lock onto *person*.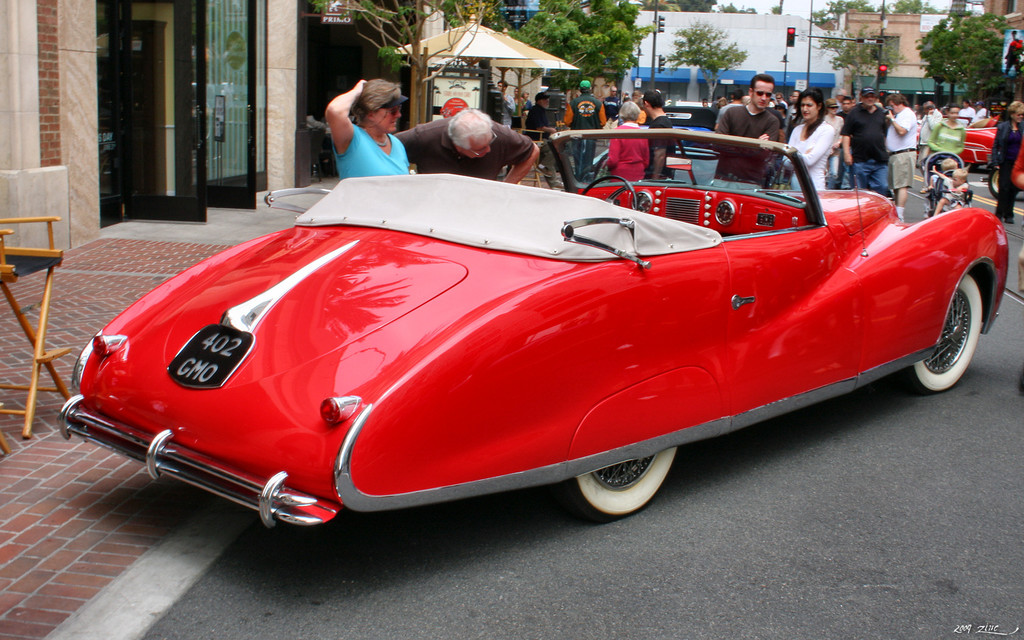
Locked: <region>607, 101, 648, 182</region>.
